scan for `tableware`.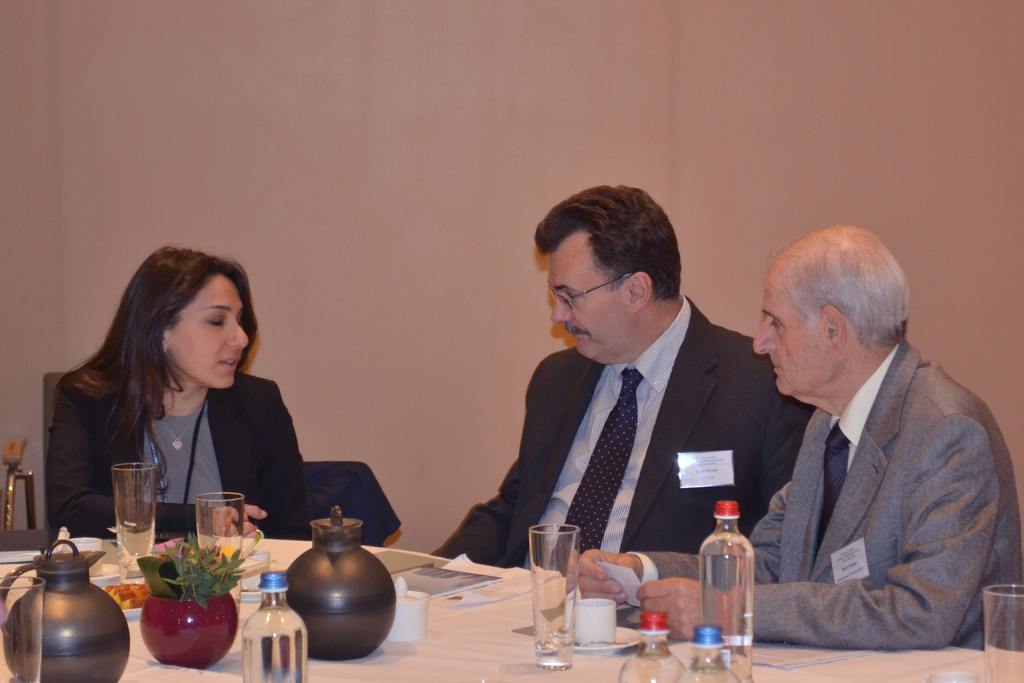
Scan result: {"left": 529, "top": 523, "right": 583, "bottom": 667}.
